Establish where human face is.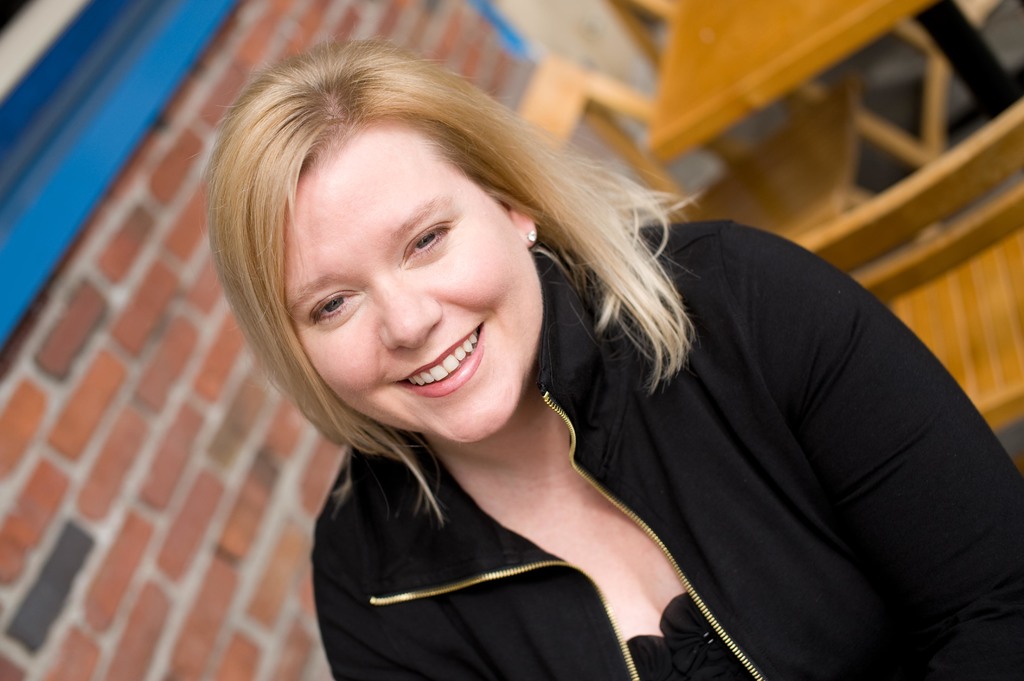
Established at bbox(284, 128, 541, 447).
